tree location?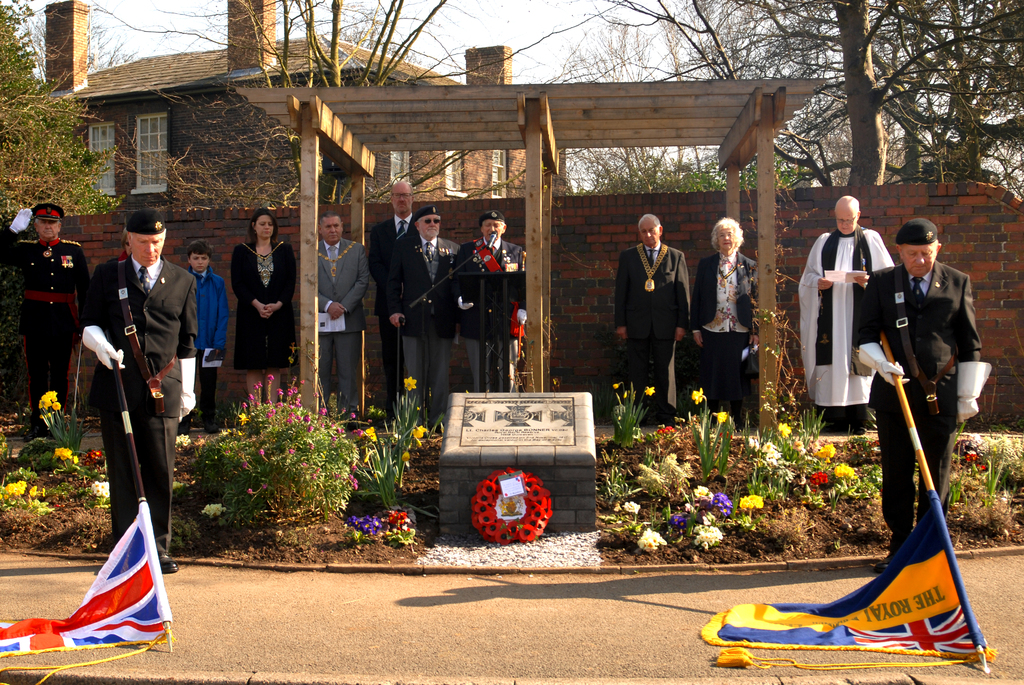
detection(0, 0, 525, 200)
